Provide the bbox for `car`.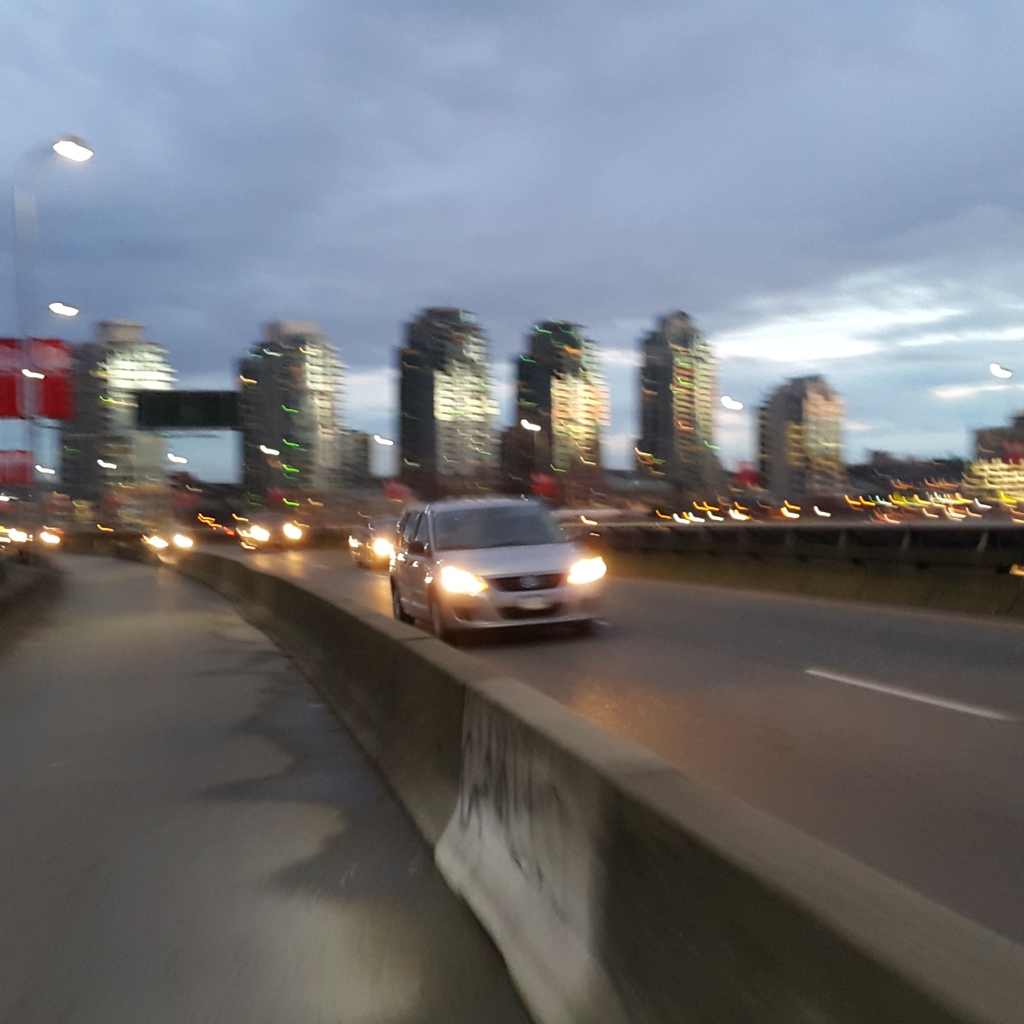
<bbox>390, 497, 616, 637</bbox>.
